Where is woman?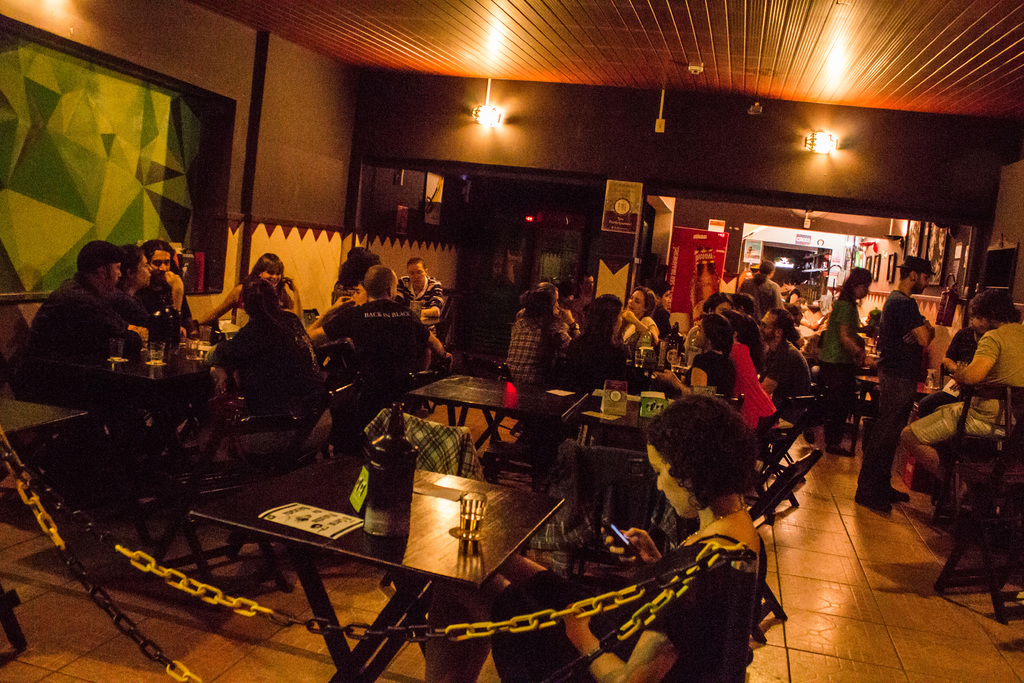
653 279 671 338.
